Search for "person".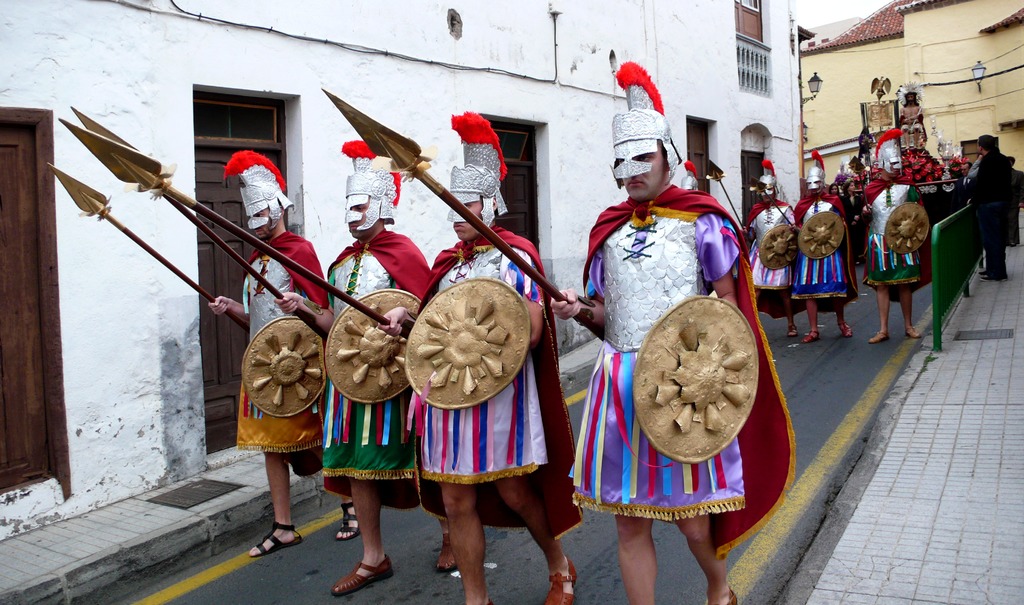
Found at bbox(548, 62, 803, 604).
